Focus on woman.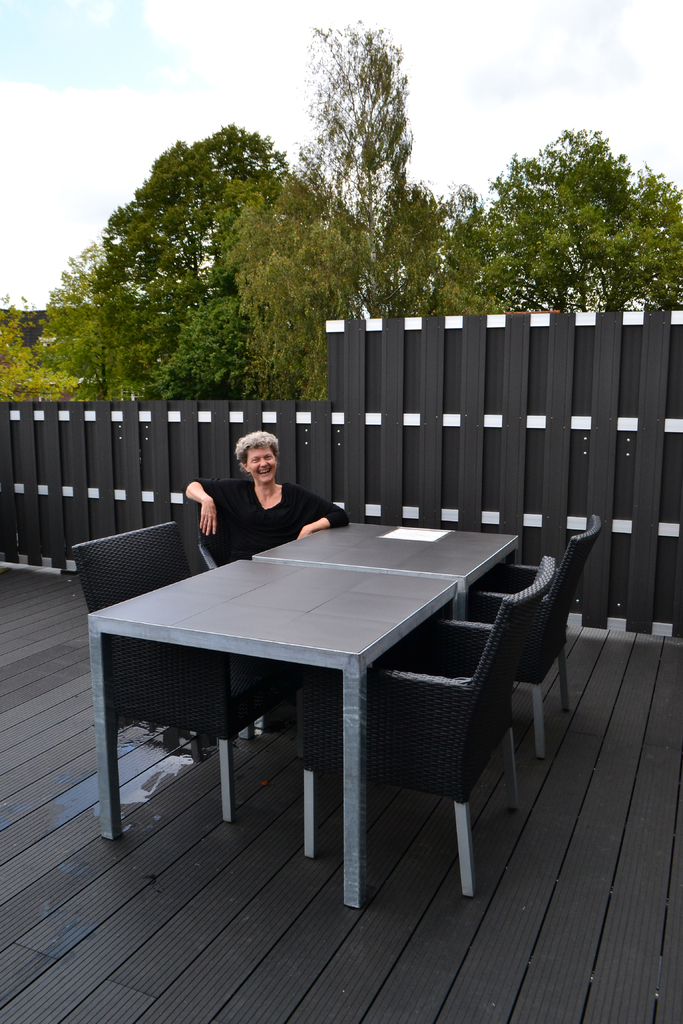
Focused at crop(188, 433, 342, 569).
